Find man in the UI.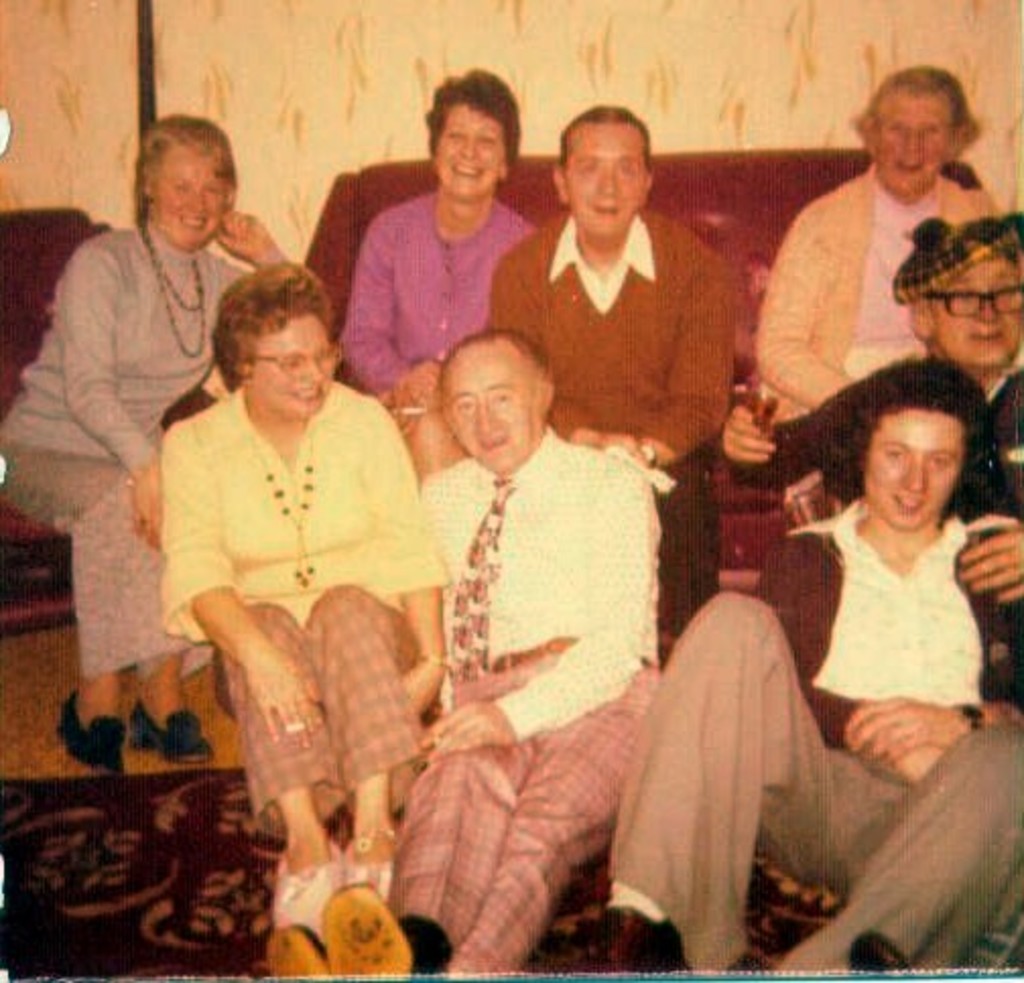
UI element at [396,329,668,981].
